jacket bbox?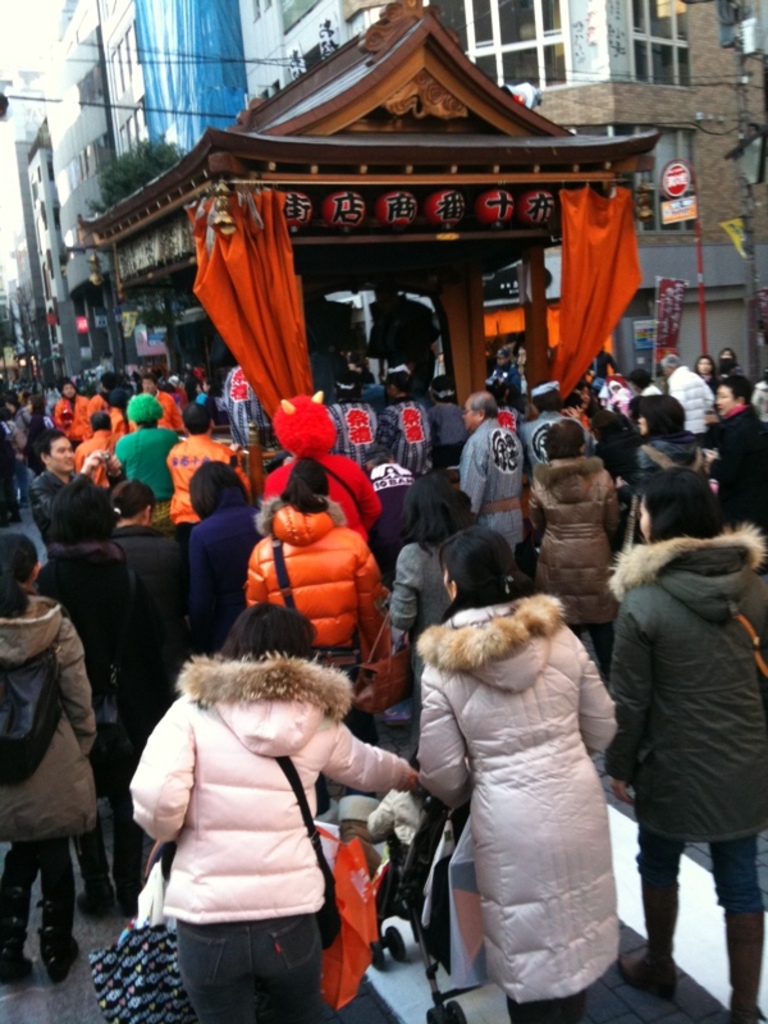
rect(99, 653, 430, 934)
